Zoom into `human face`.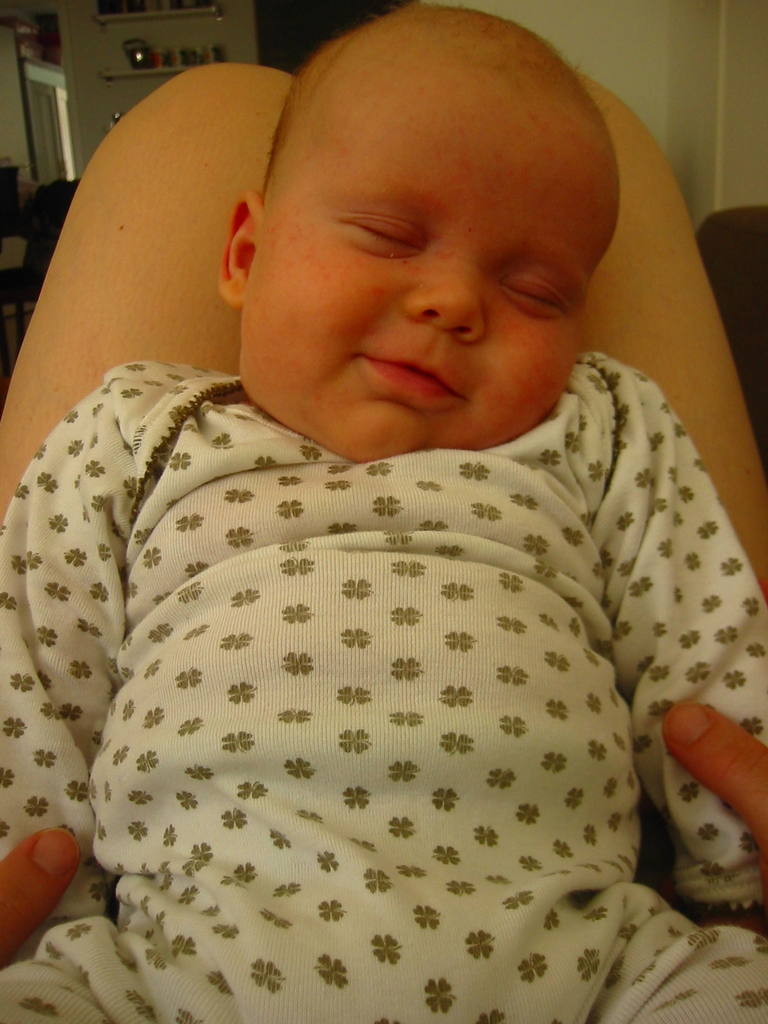
Zoom target: region(243, 68, 611, 449).
